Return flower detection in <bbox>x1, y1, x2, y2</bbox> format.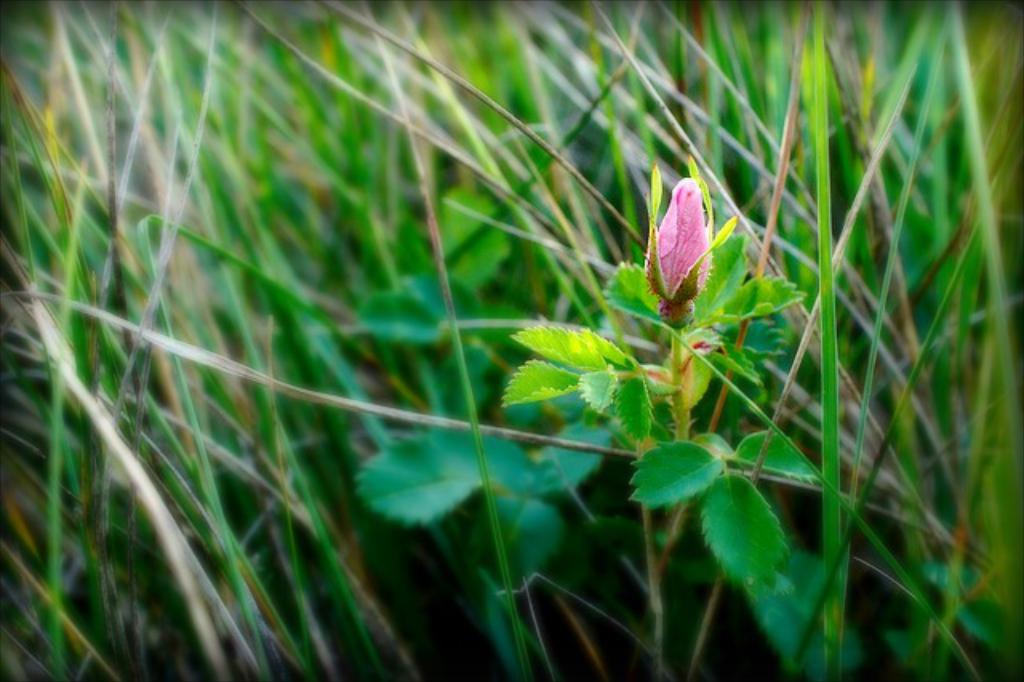
<bbox>643, 162, 739, 325</bbox>.
